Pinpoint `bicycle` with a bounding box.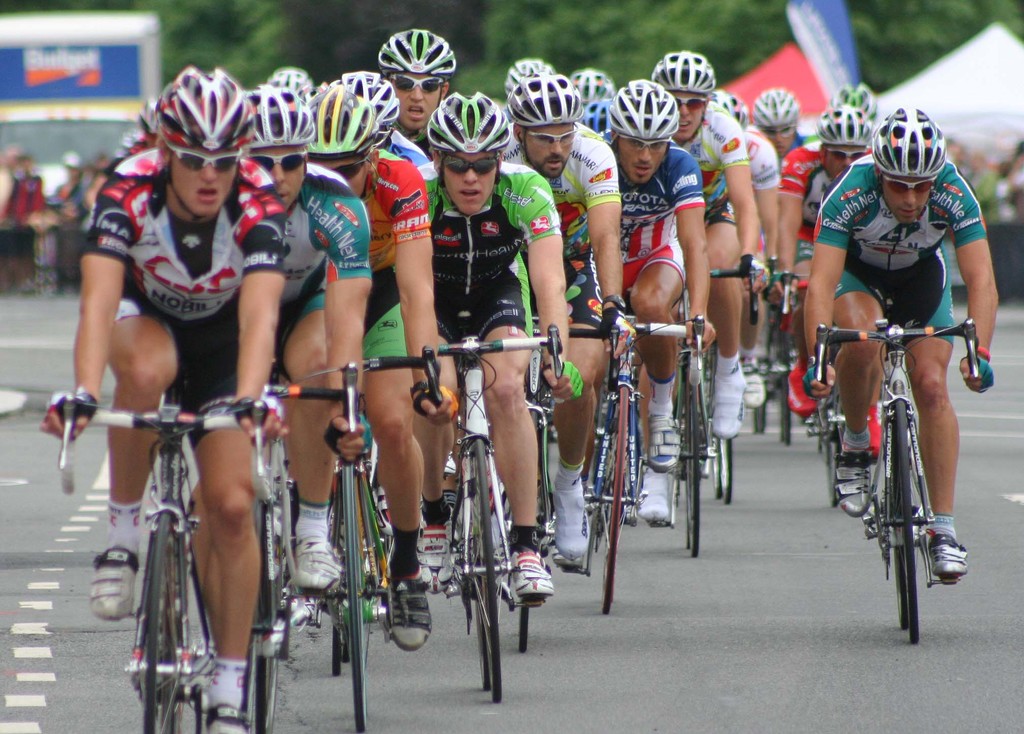
locate(829, 285, 982, 629).
